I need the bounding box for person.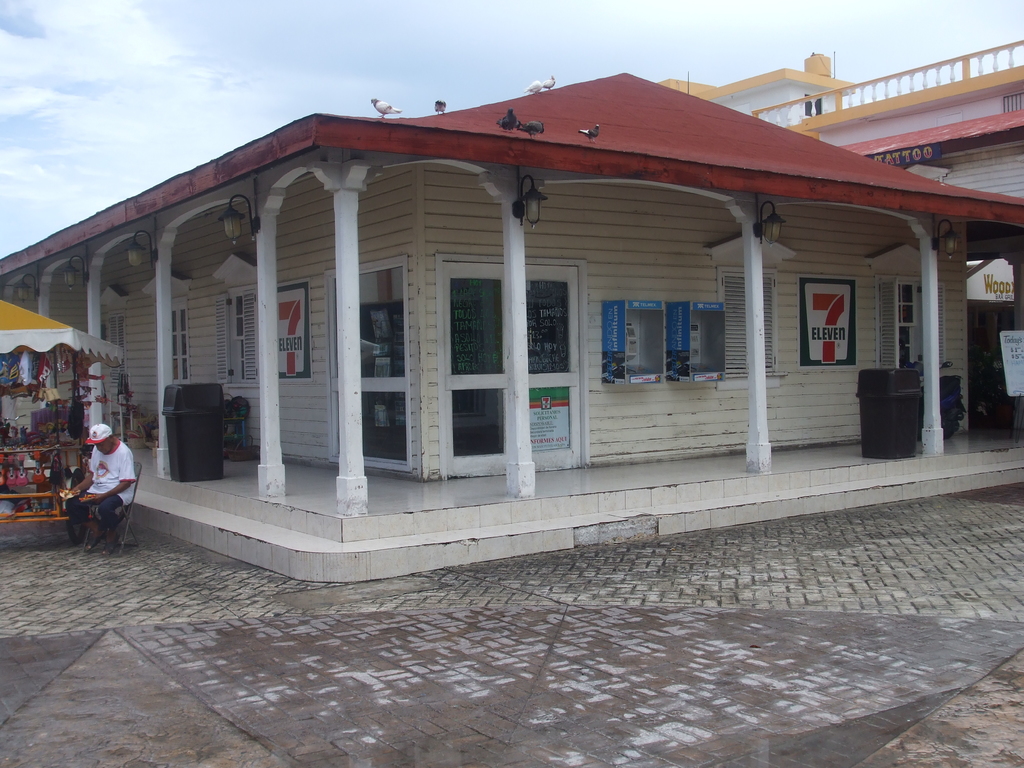
Here it is: [59,423,140,550].
